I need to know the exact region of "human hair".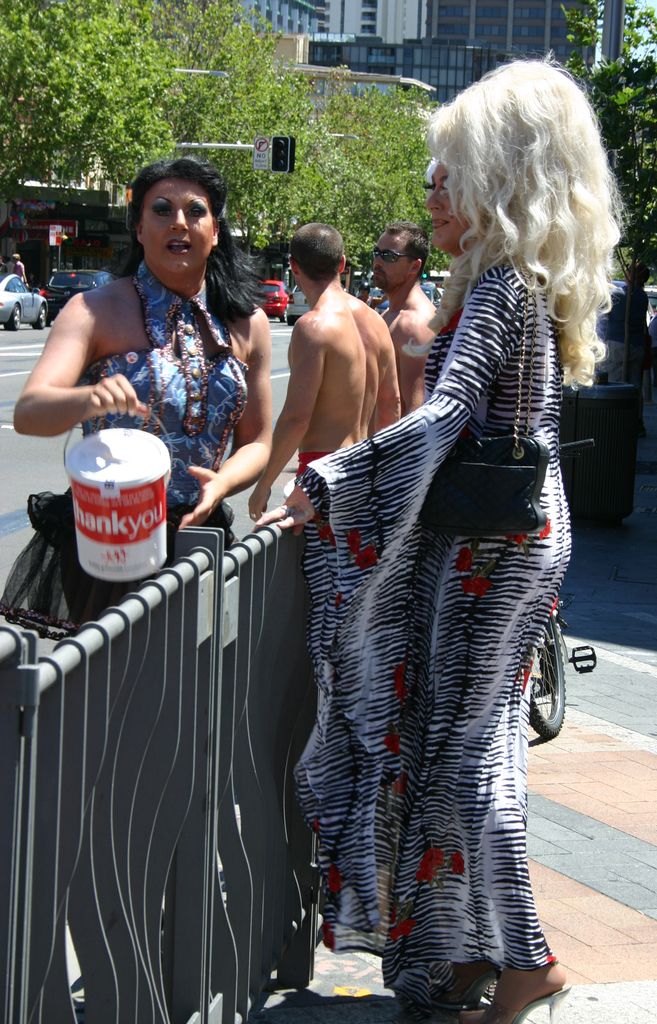
Region: rect(384, 221, 430, 269).
